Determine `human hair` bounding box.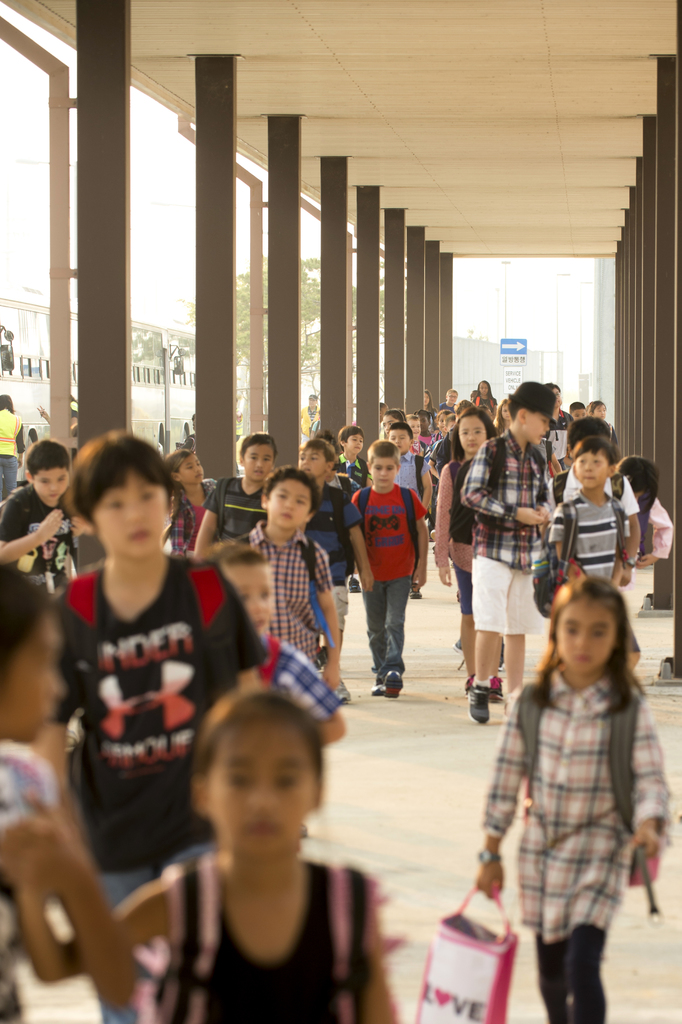
Determined: 553,581,647,718.
